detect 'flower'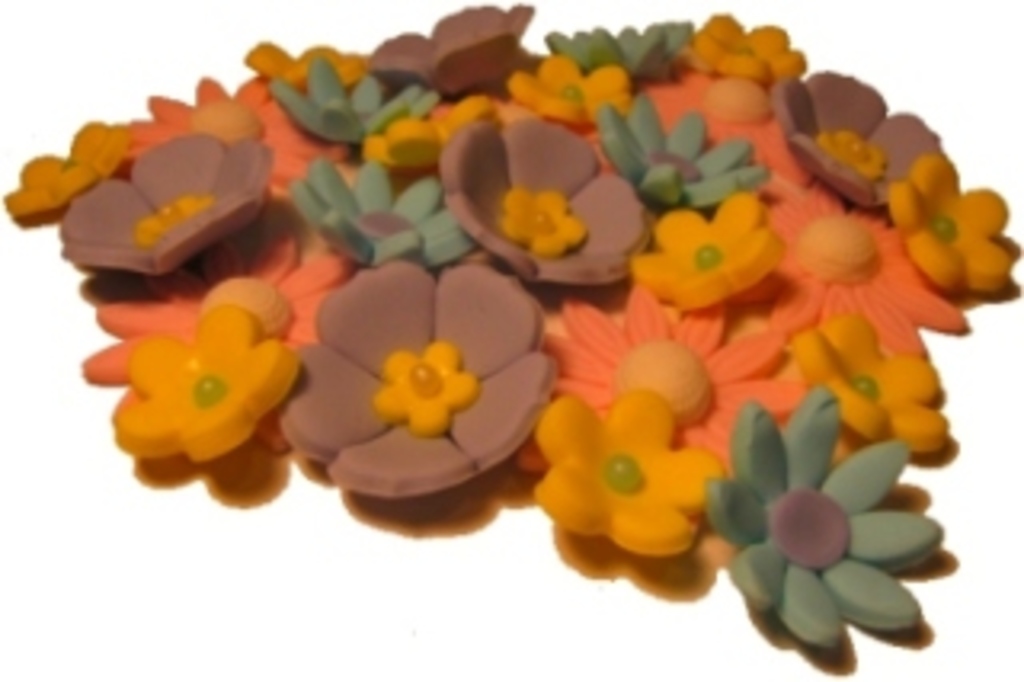
(x1=710, y1=413, x2=938, y2=647)
